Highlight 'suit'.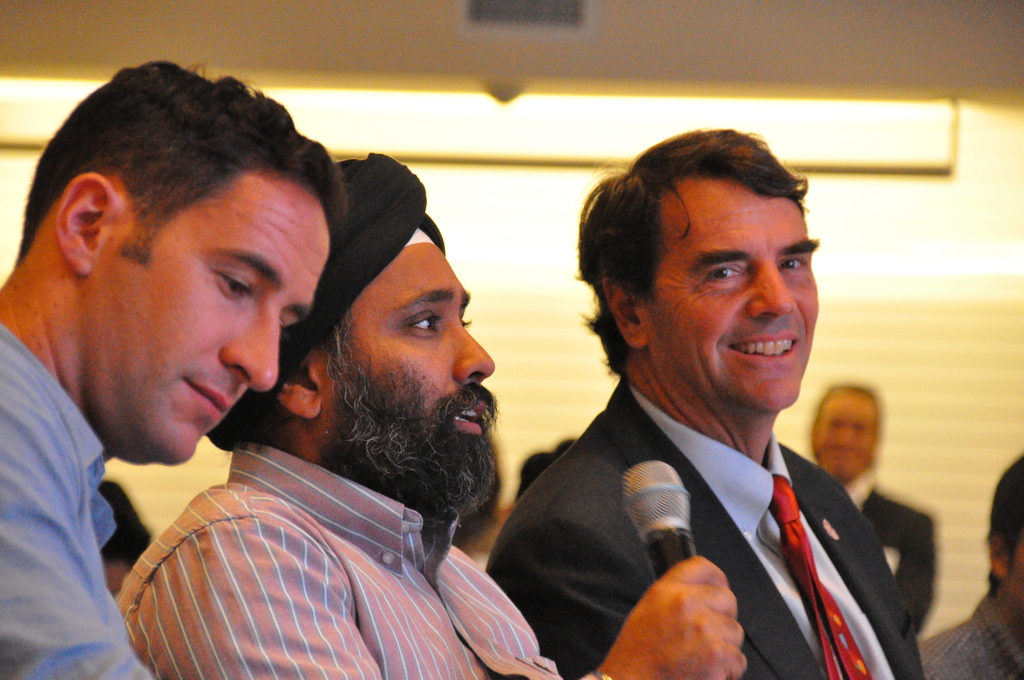
Highlighted region: <bbox>834, 464, 939, 624</bbox>.
